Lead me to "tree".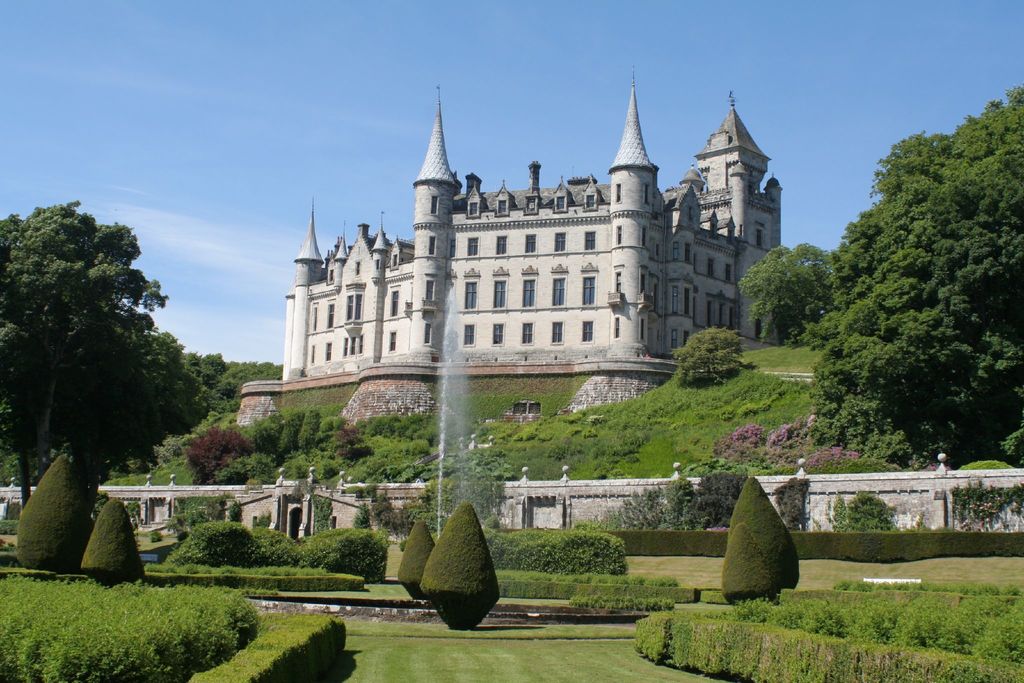
Lead to bbox(384, 411, 403, 434).
